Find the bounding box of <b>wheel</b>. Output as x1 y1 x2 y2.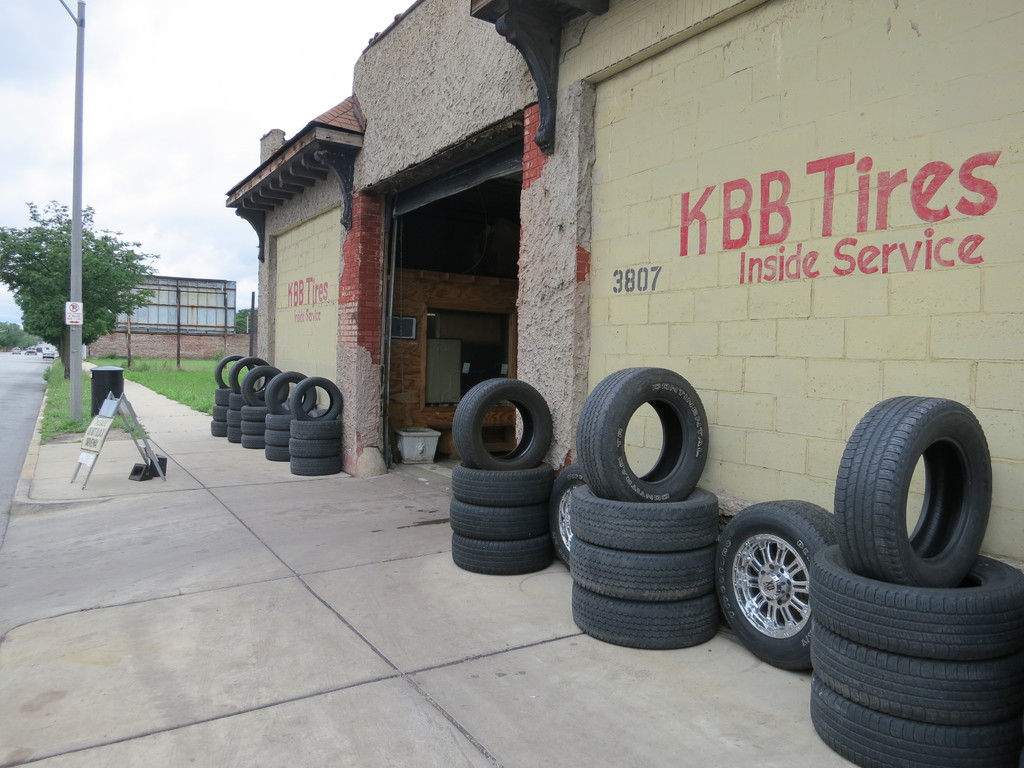
568 588 730 655.
